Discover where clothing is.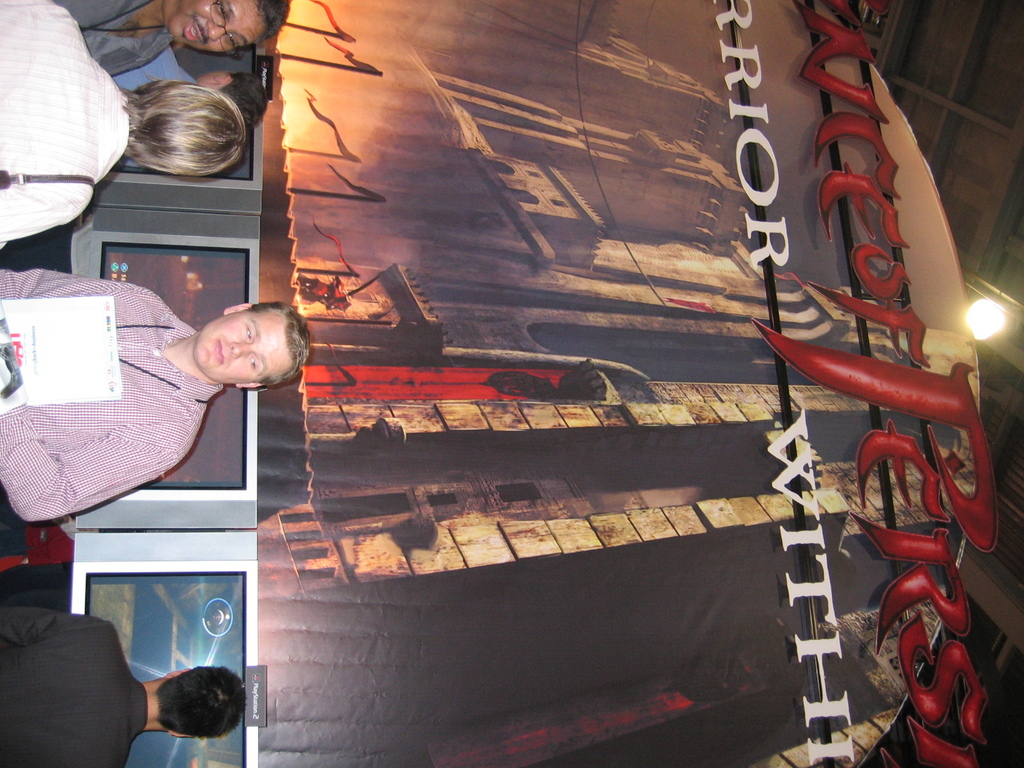
Discovered at <box>0,4,122,252</box>.
